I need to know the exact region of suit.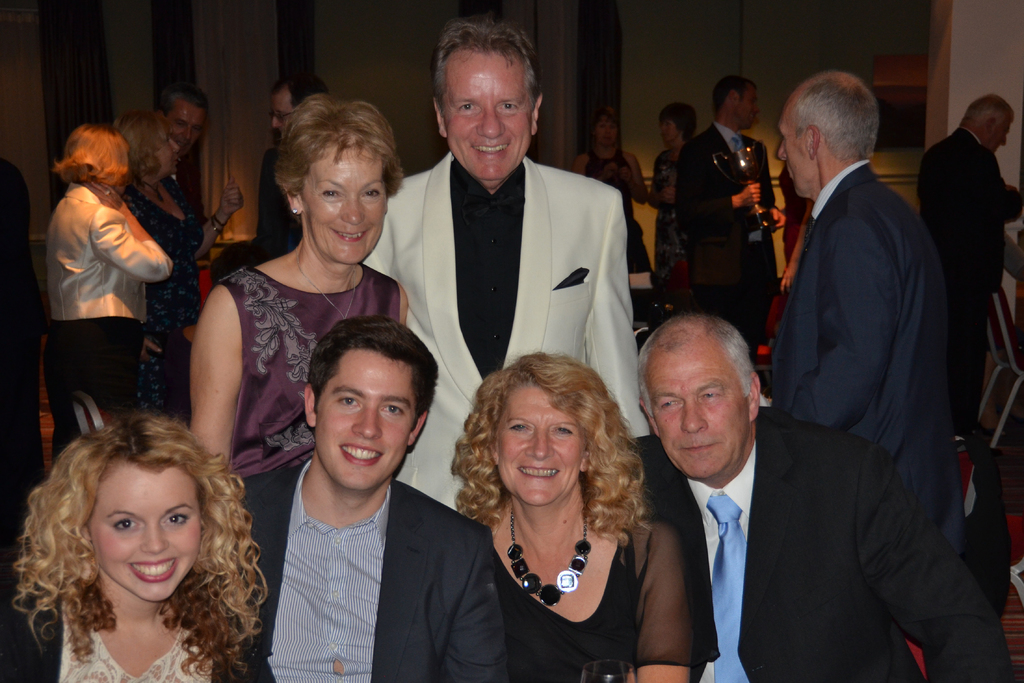
Region: select_region(674, 114, 781, 336).
